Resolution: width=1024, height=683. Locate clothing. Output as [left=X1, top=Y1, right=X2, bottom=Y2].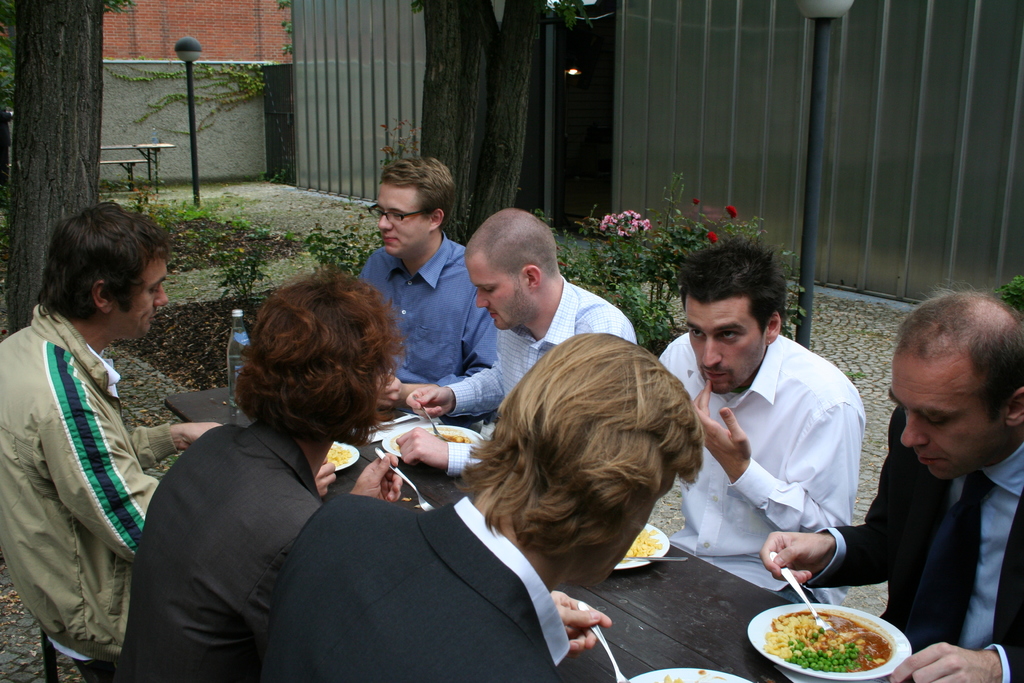
[left=124, top=404, right=351, bottom=677].
